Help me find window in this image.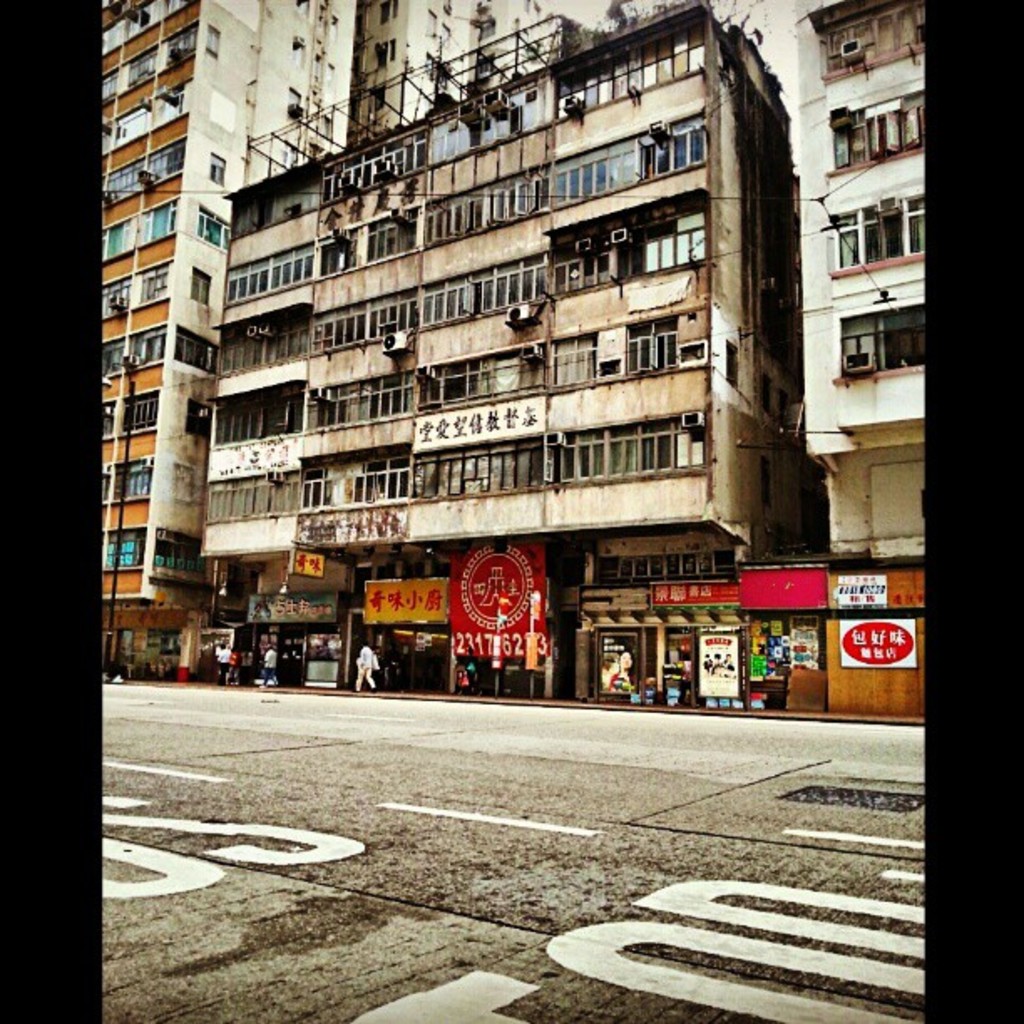
Found it: Rect(186, 266, 212, 316).
